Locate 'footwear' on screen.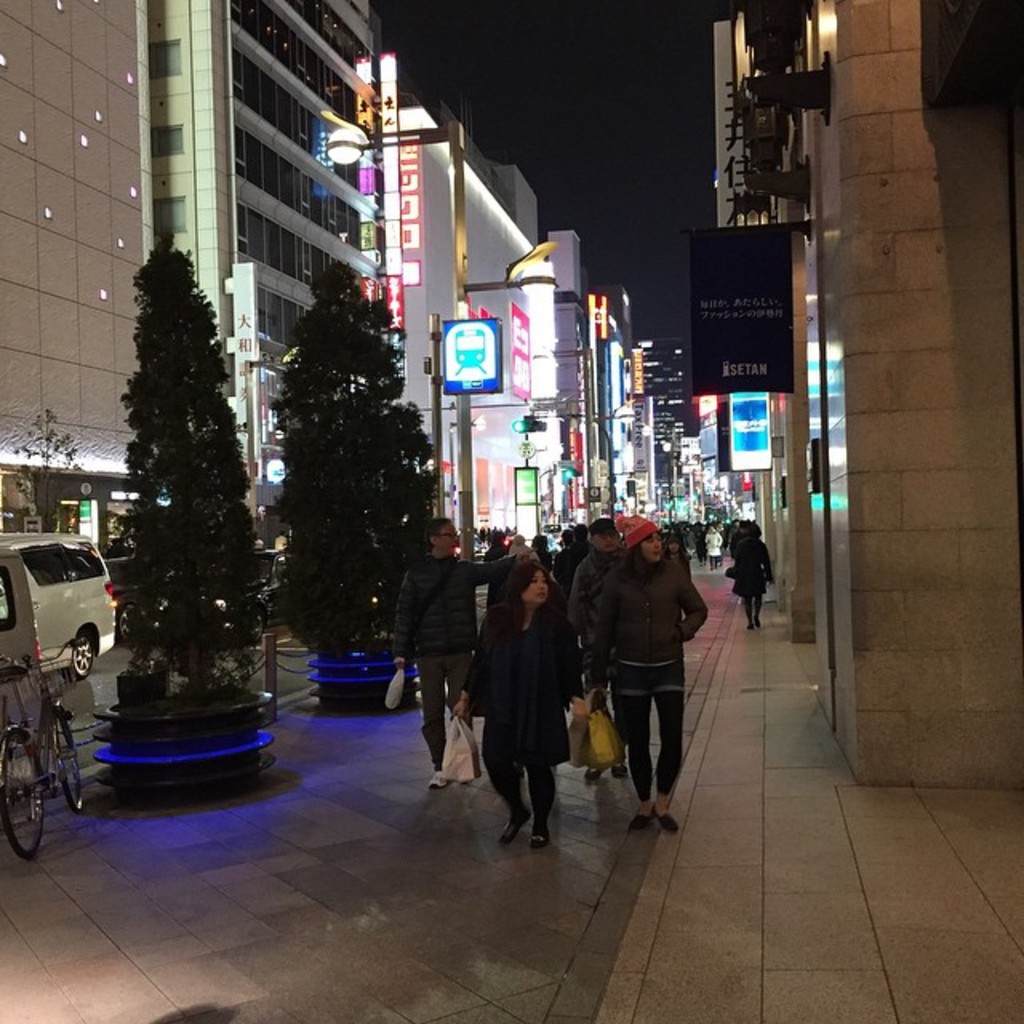
On screen at <box>734,616,762,630</box>.
